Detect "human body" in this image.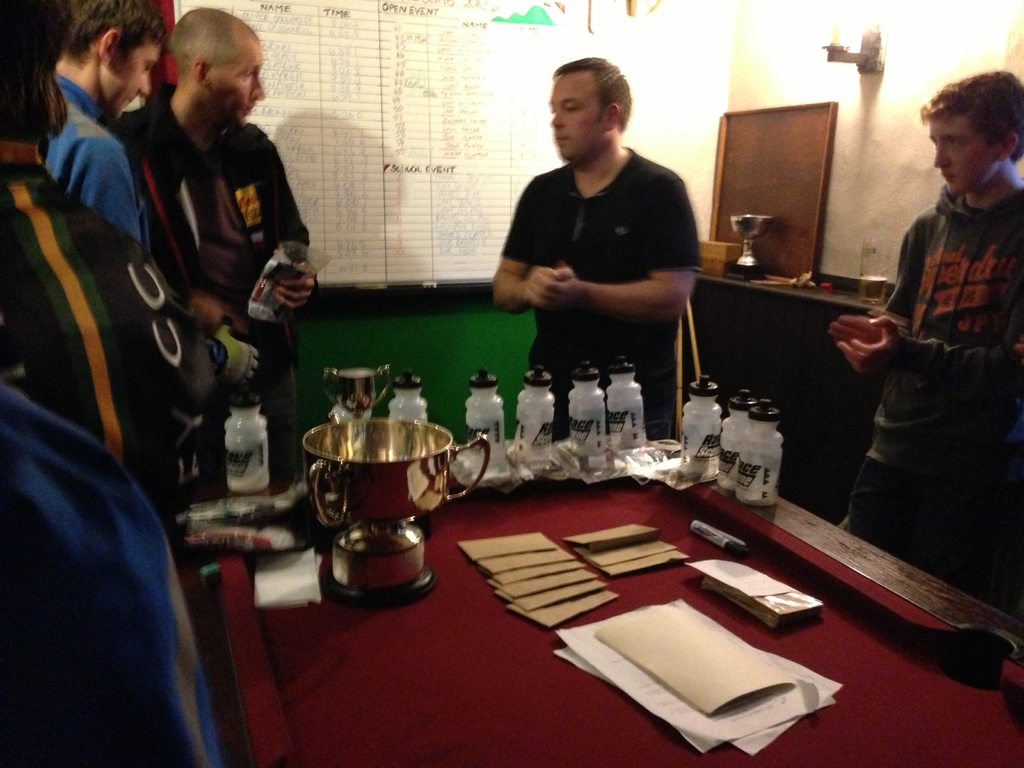
Detection: rect(829, 182, 1023, 621).
